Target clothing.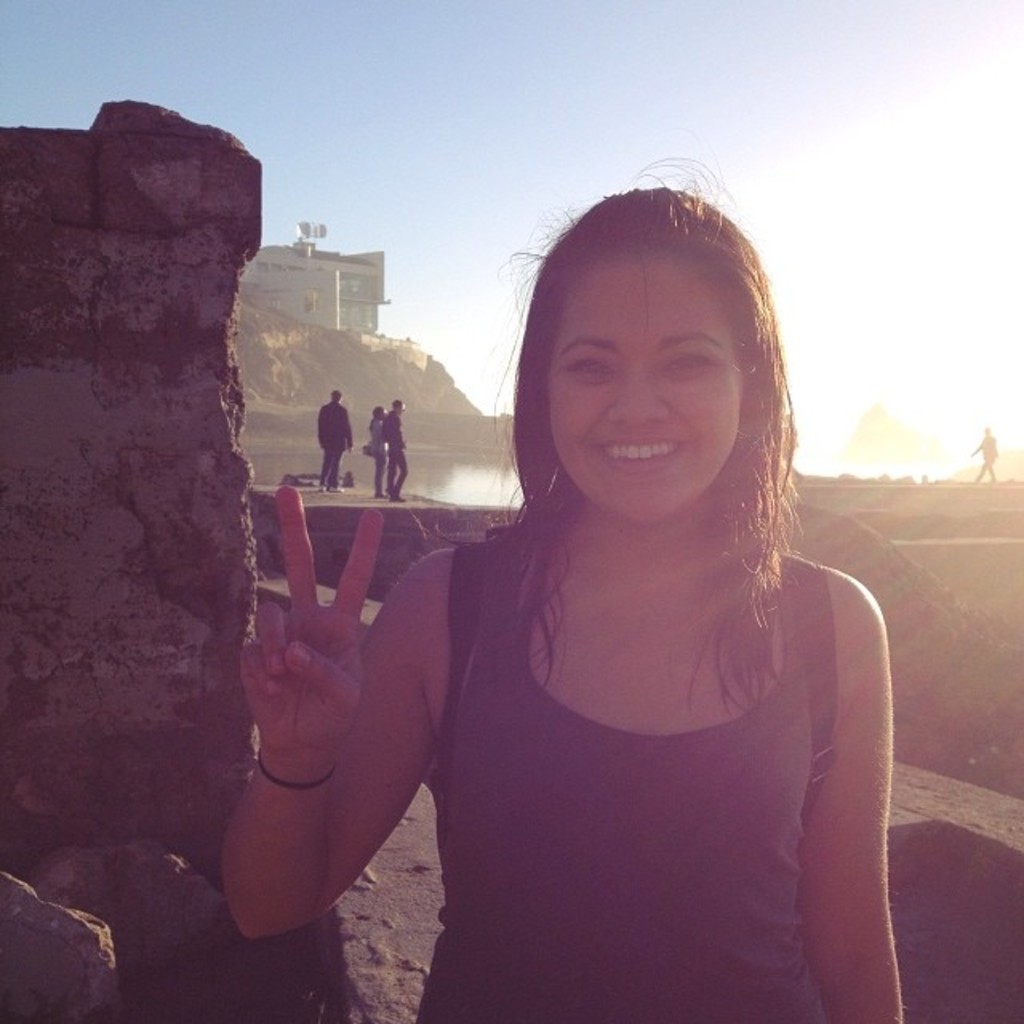
Target region: locate(371, 418, 387, 494).
